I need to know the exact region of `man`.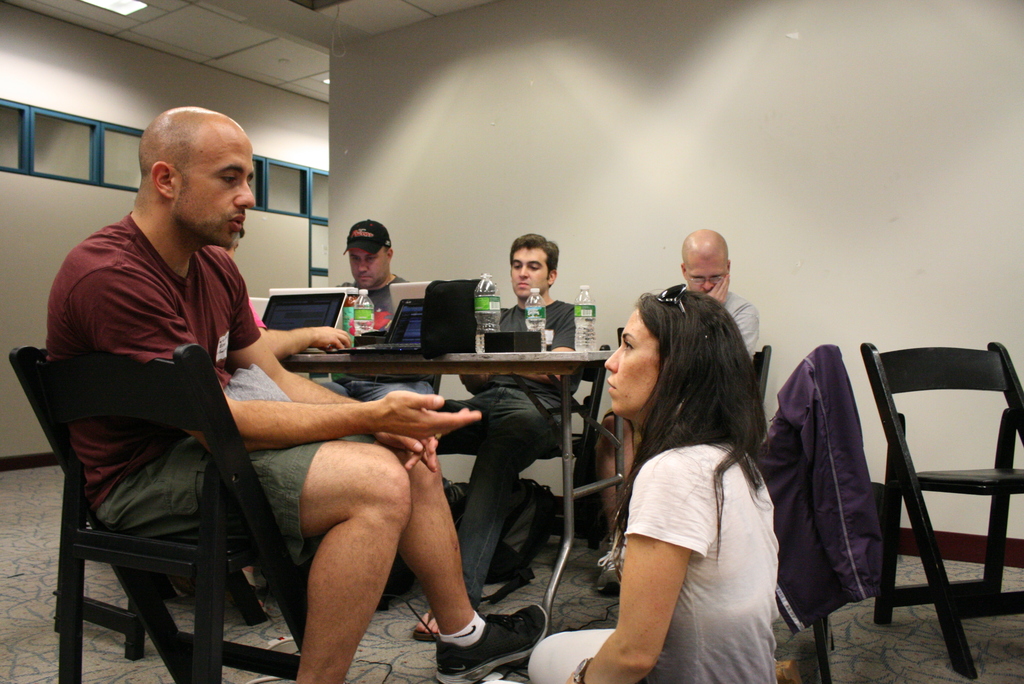
Region: 595, 220, 764, 599.
